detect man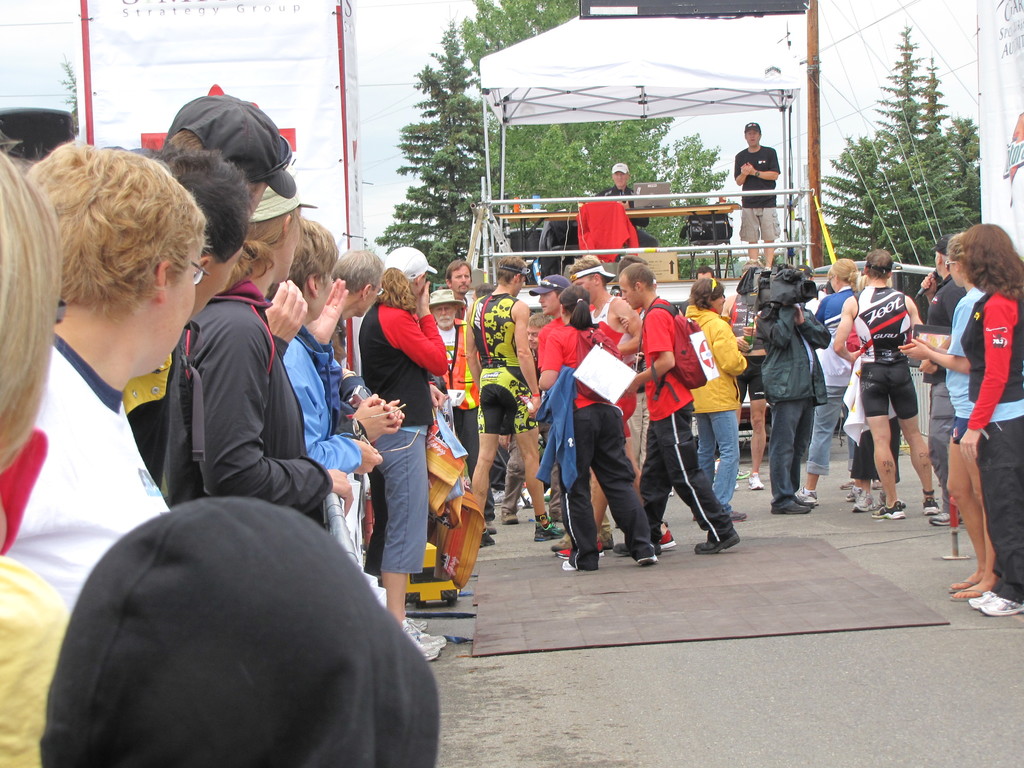
{"left": 833, "top": 248, "right": 939, "bottom": 522}
